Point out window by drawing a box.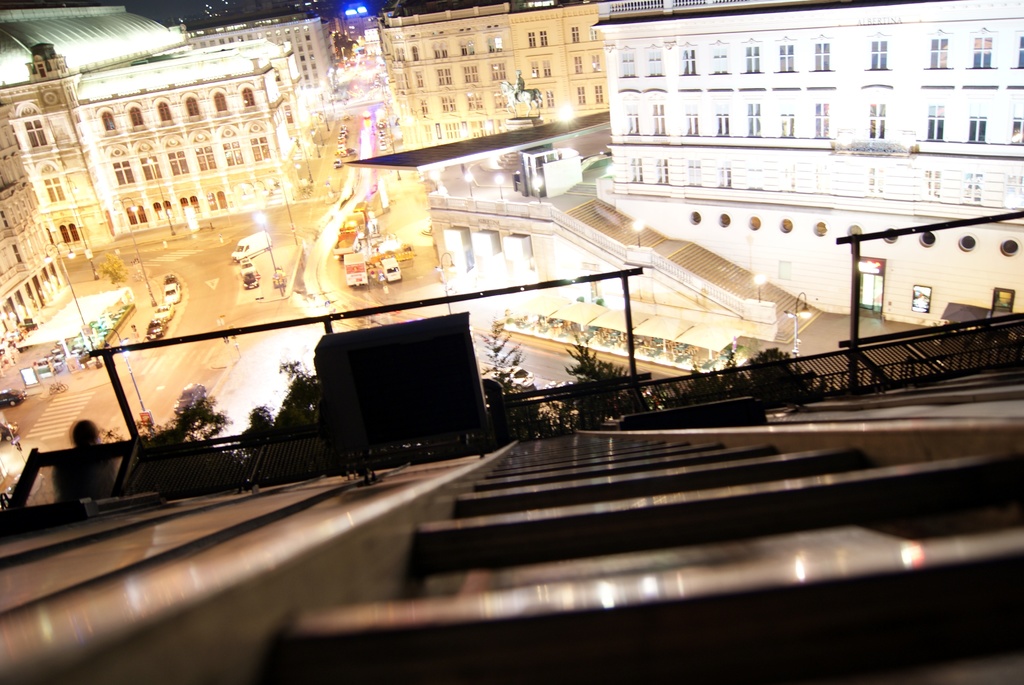
650:100:666:139.
